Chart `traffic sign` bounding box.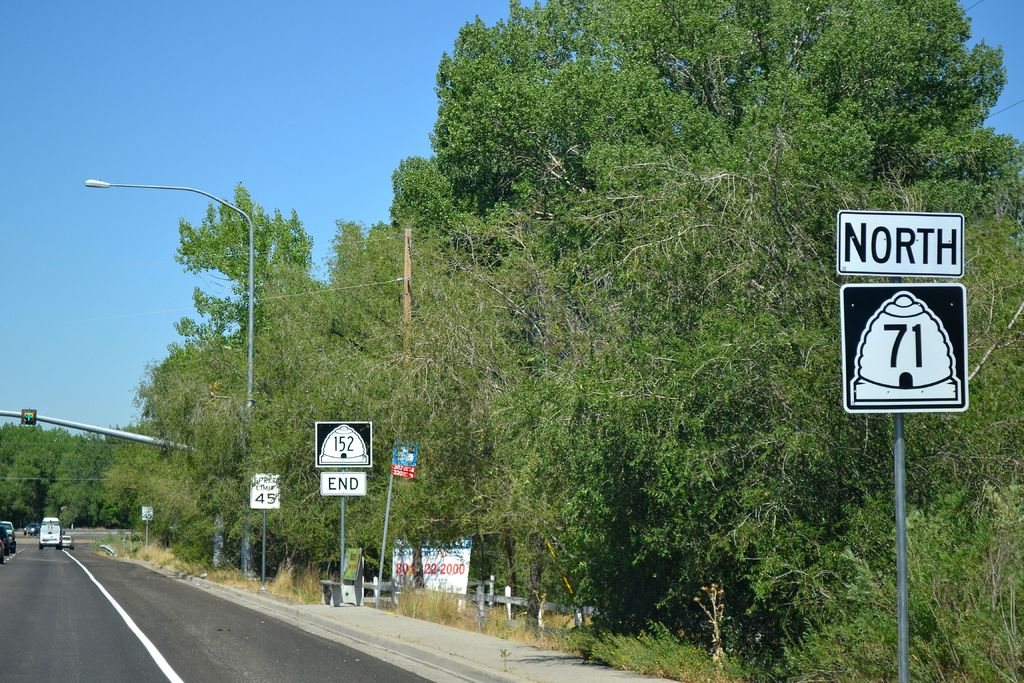
Charted: (138, 503, 157, 523).
